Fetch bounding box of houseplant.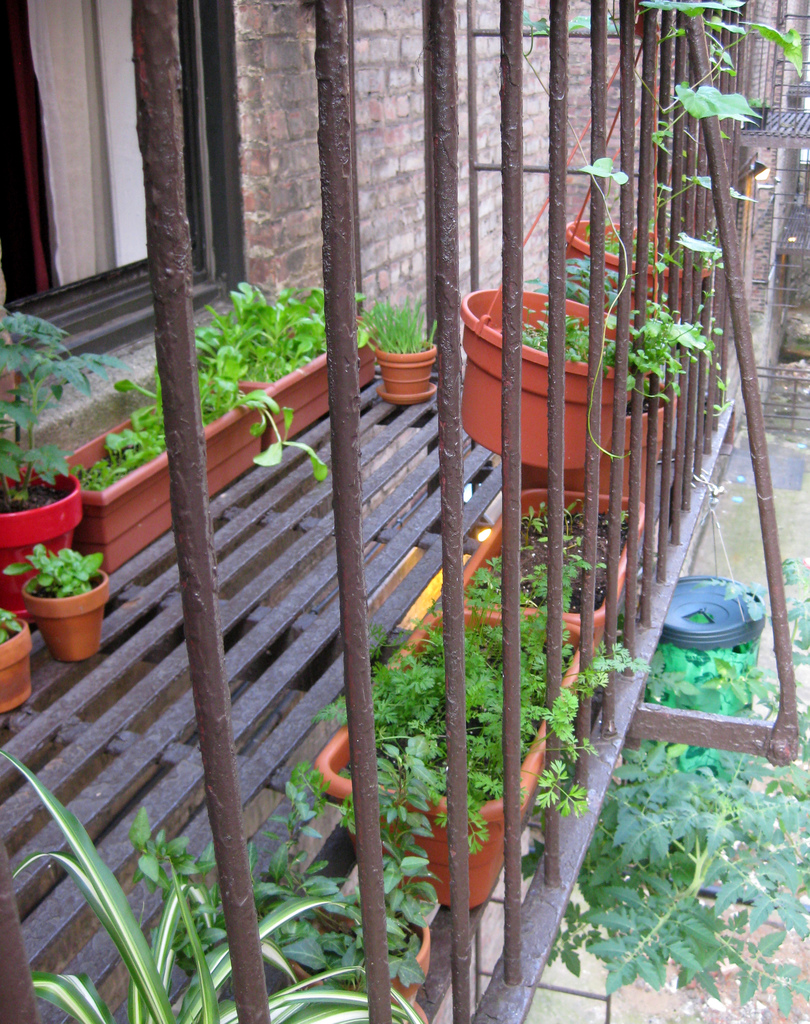
Bbox: <bbox>53, 362, 334, 605</bbox>.
